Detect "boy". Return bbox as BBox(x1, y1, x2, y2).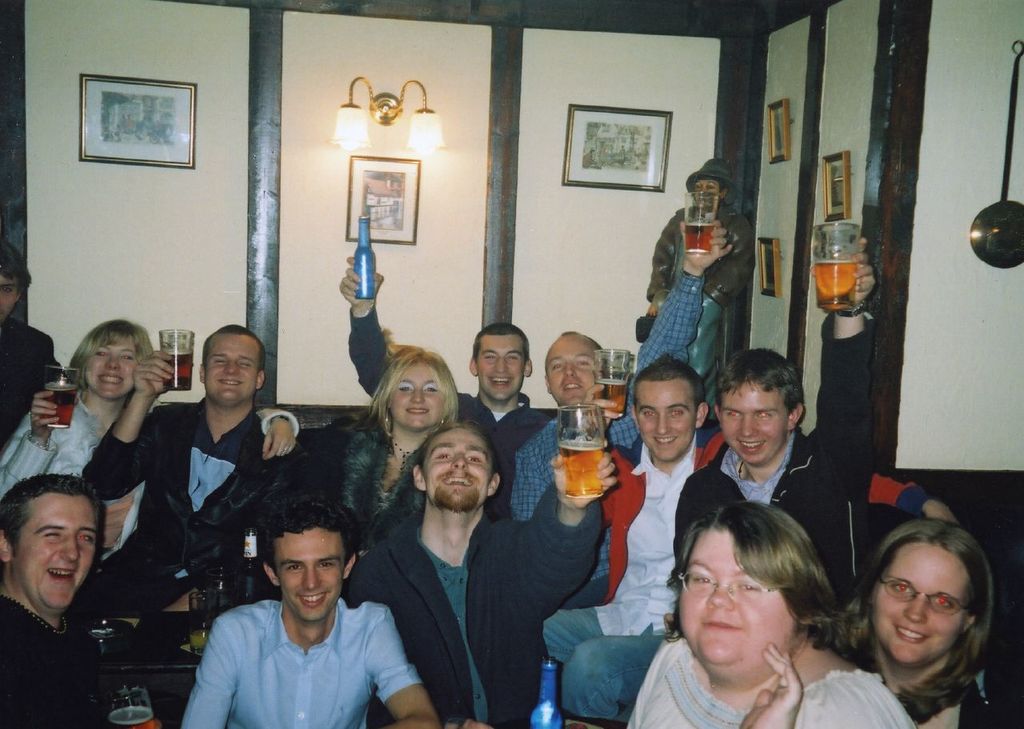
BBox(338, 257, 558, 520).
